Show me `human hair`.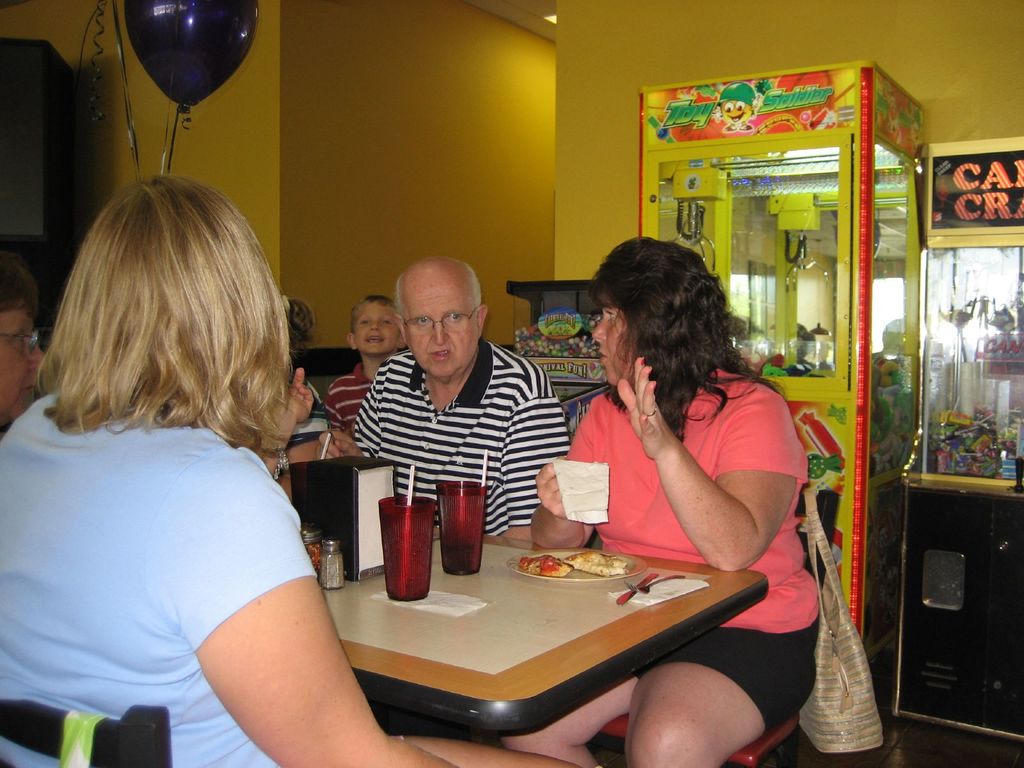
`human hair` is here: x1=28 y1=176 x2=286 y2=492.
